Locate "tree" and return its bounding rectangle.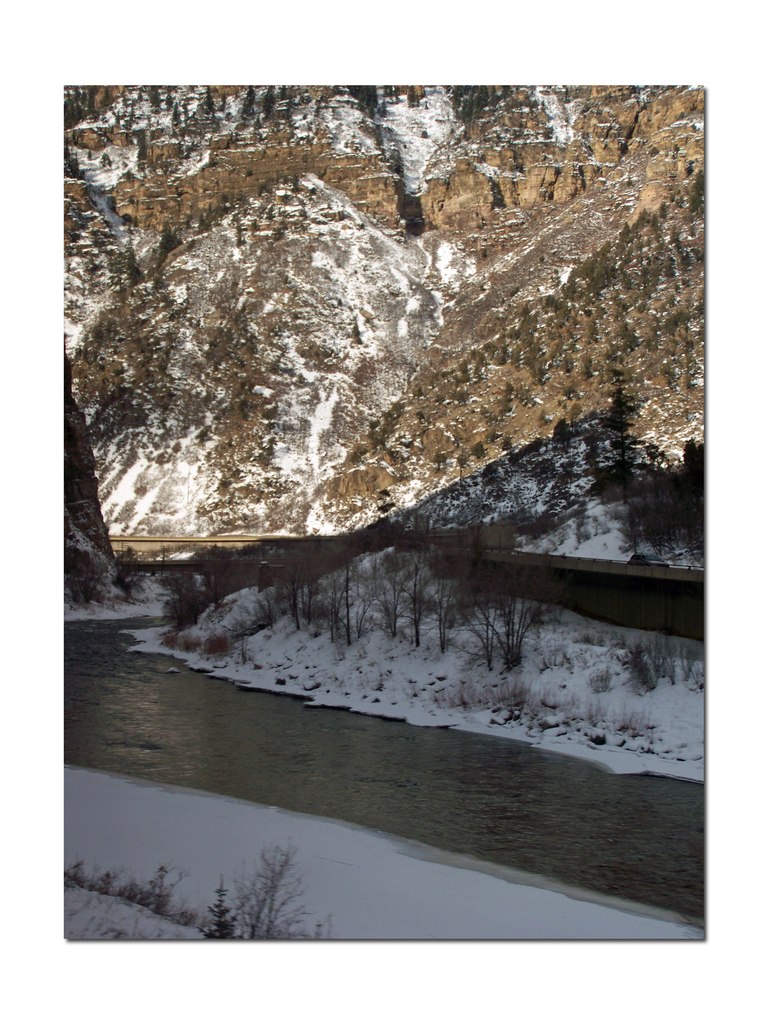
rect(334, 550, 362, 655).
